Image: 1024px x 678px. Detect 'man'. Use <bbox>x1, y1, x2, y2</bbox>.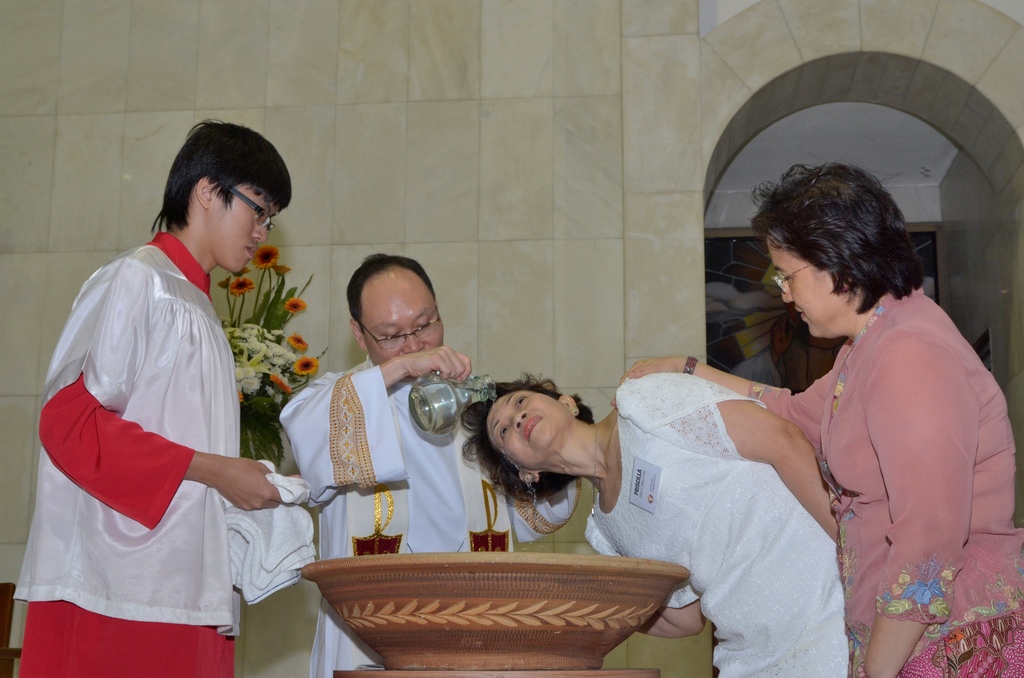
<bbox>31, 125, 307, 649</bbox>.
